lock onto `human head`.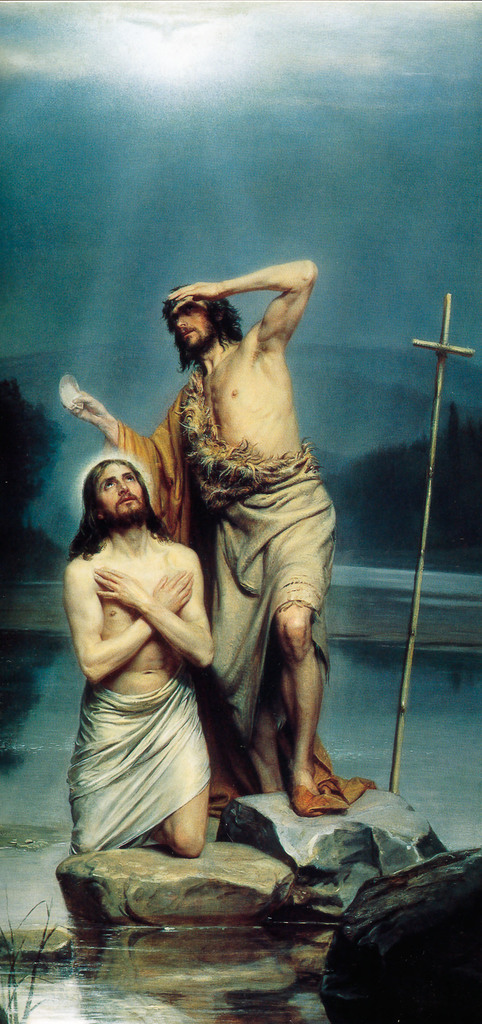
Locked: Rect(77, 450, 144, 529).
